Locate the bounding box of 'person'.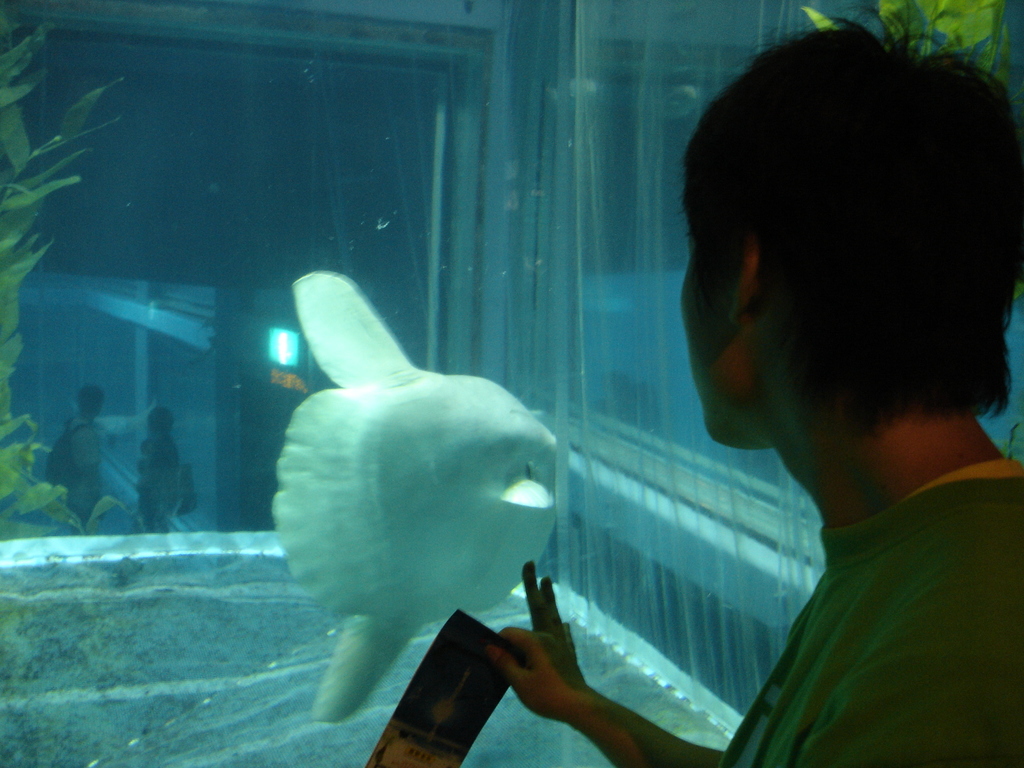
Bounding box: select_region(488, 18, 1023, 767).
